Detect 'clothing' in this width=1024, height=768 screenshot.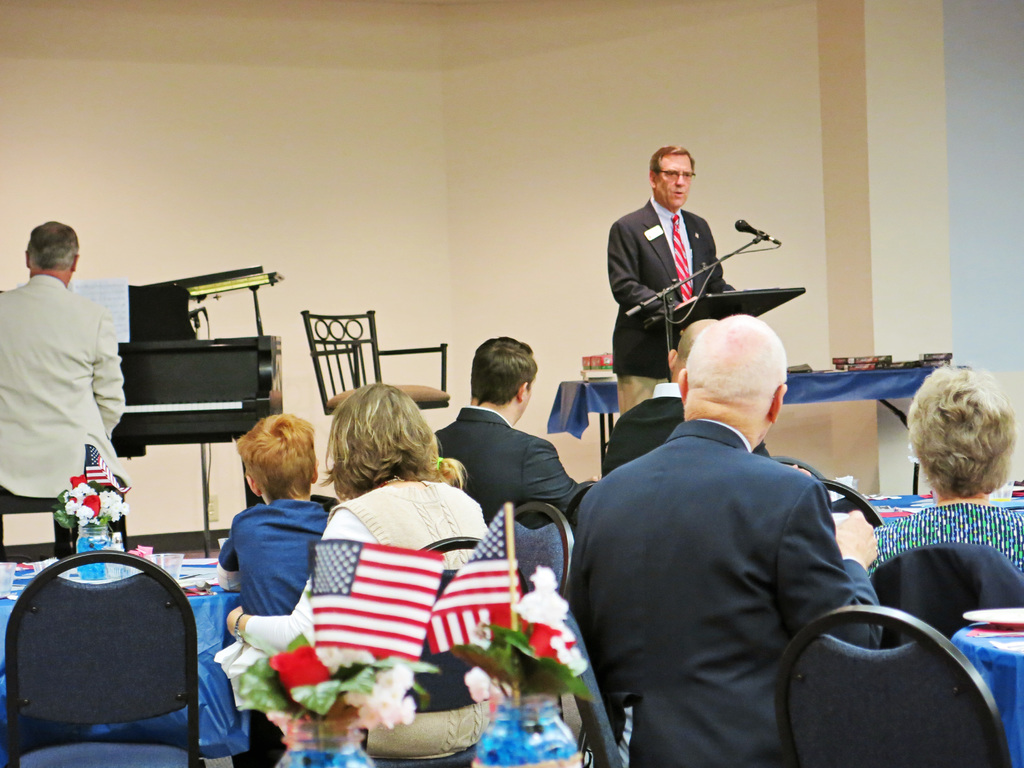
Detection: bbox=[244, 481, 493, 659].
